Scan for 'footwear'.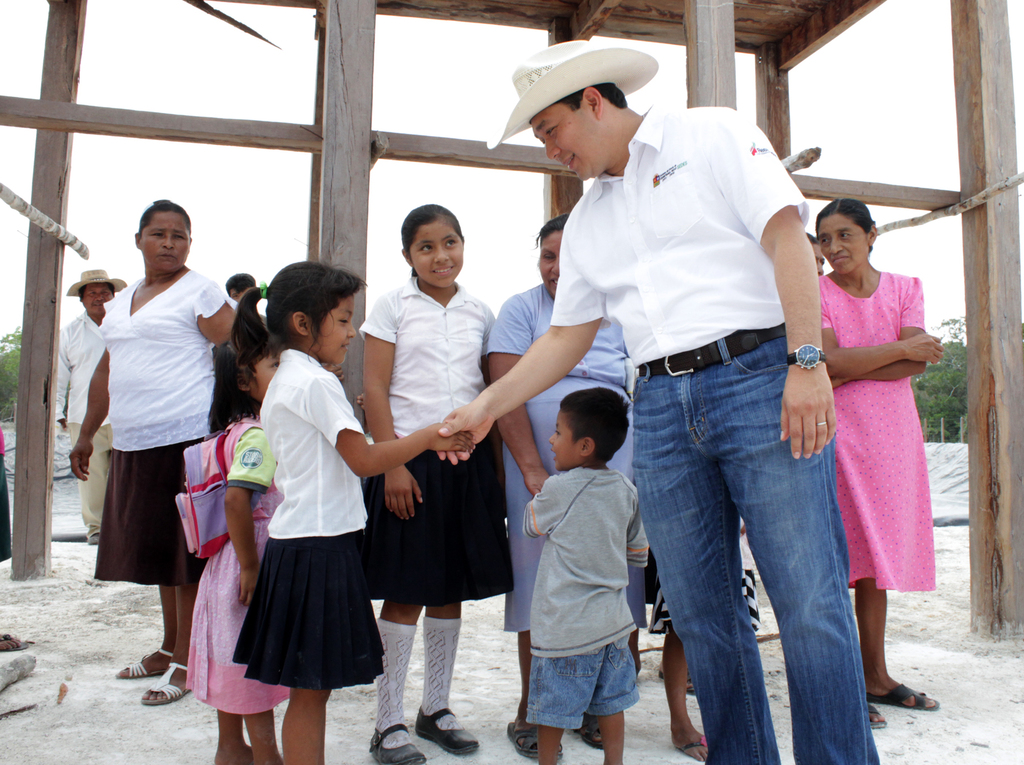
Scan result: bbox(574, 714, 604, 752).
